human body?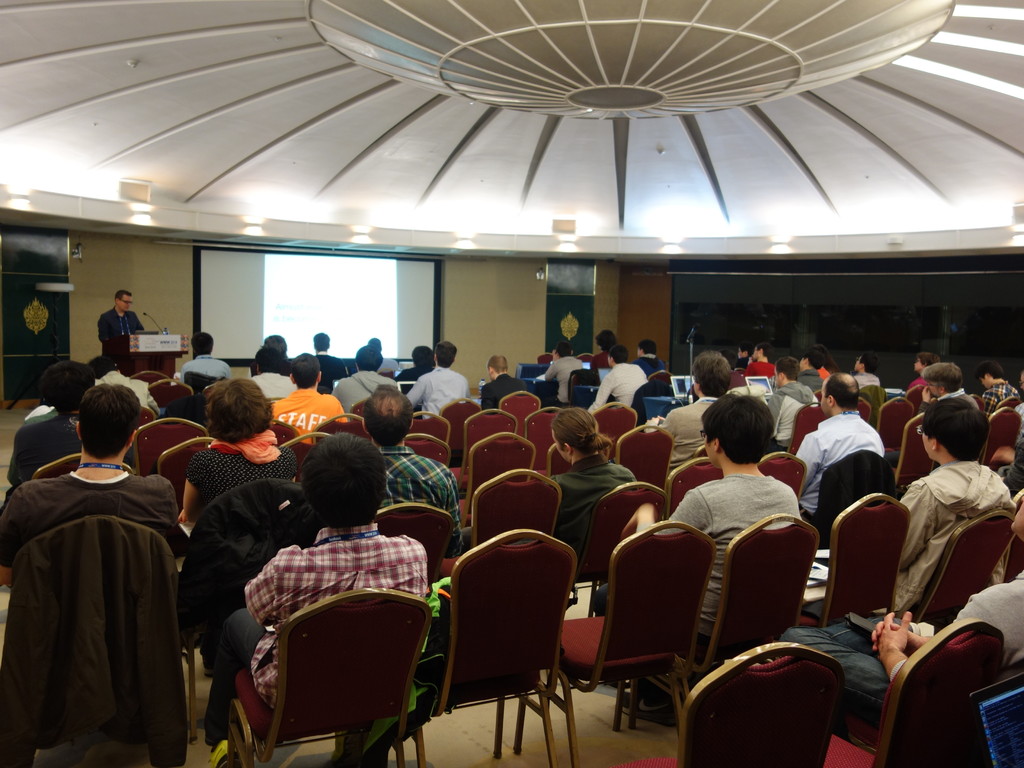
left=744, top=343, right=776, bottom=379
